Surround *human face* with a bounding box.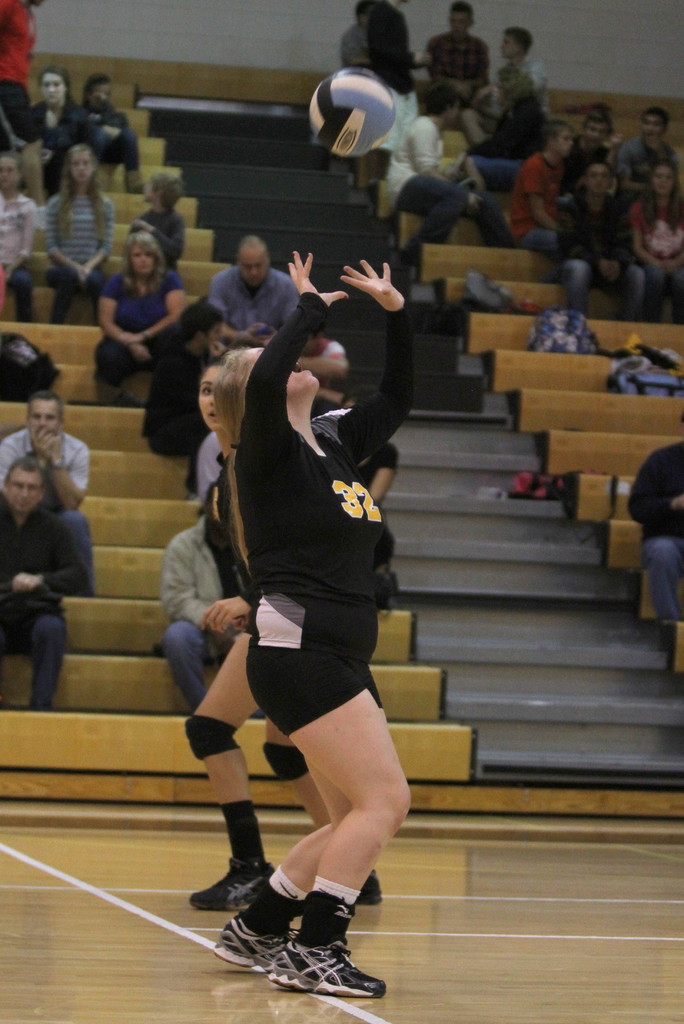
Rect(501, 31, 517, 57).
